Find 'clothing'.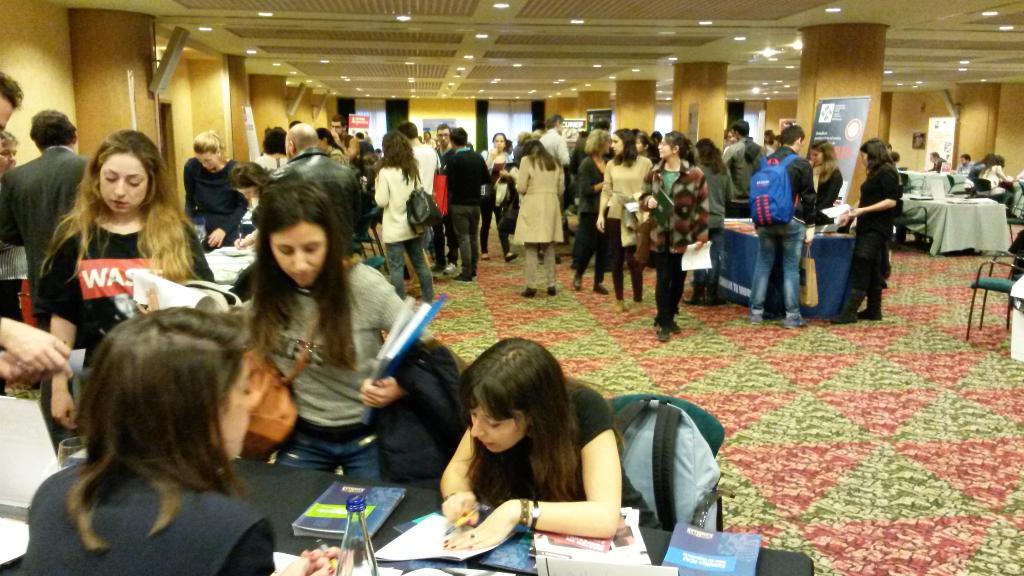
x1=373, y1=159, x2=444, y2=300.
